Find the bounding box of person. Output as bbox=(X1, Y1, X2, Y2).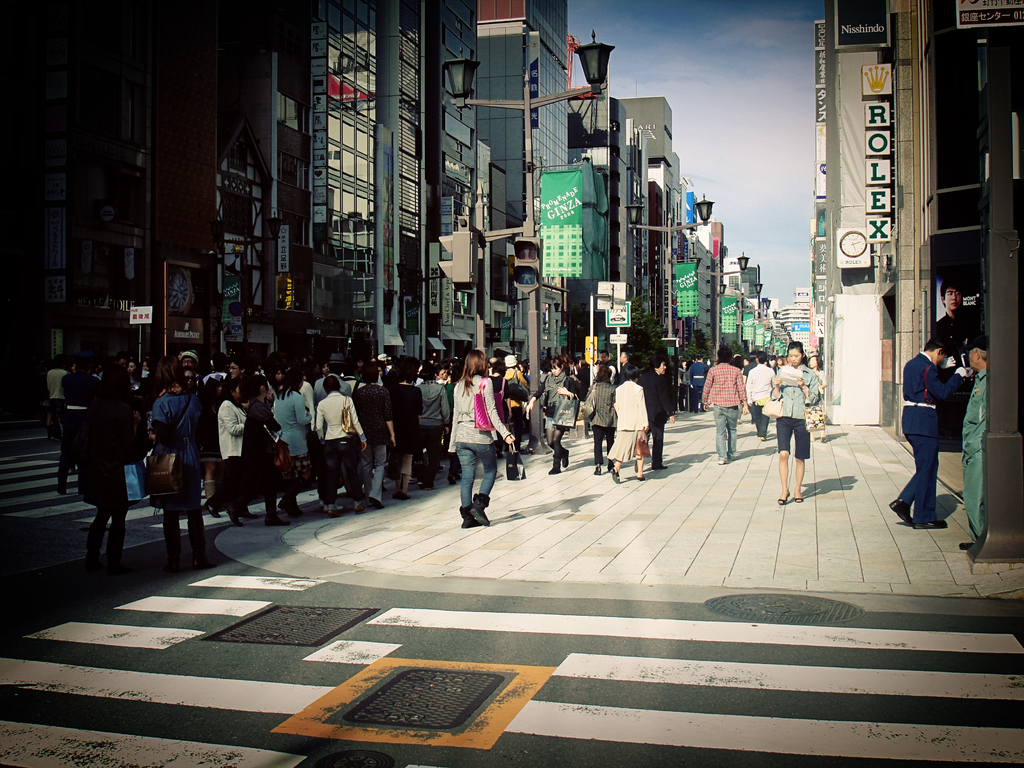
bbox=(890, 338, 967, 528).
